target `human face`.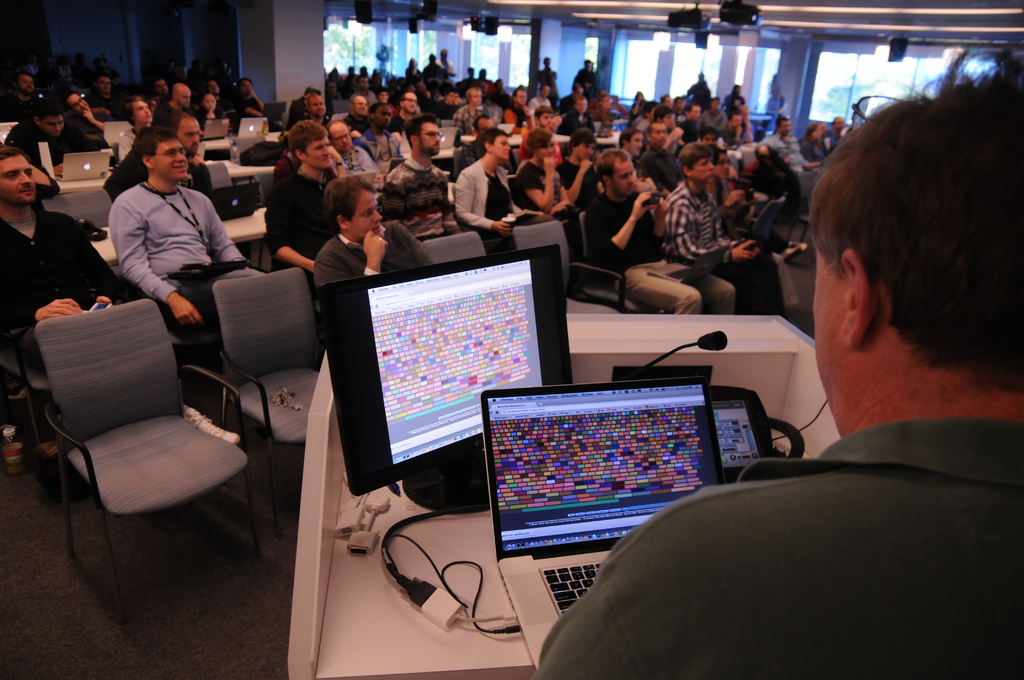
Target region: {"left": 353, "top": 97, "right": 366, "bottom": 116}.
